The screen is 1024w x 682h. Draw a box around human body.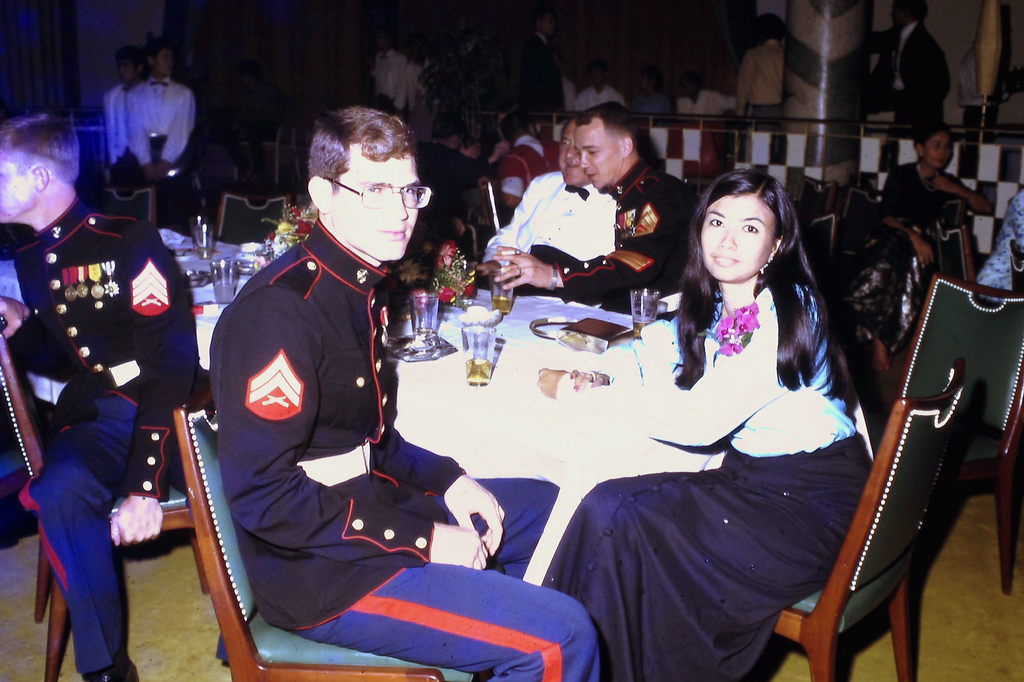
box=[875, 15, 952, 137].
